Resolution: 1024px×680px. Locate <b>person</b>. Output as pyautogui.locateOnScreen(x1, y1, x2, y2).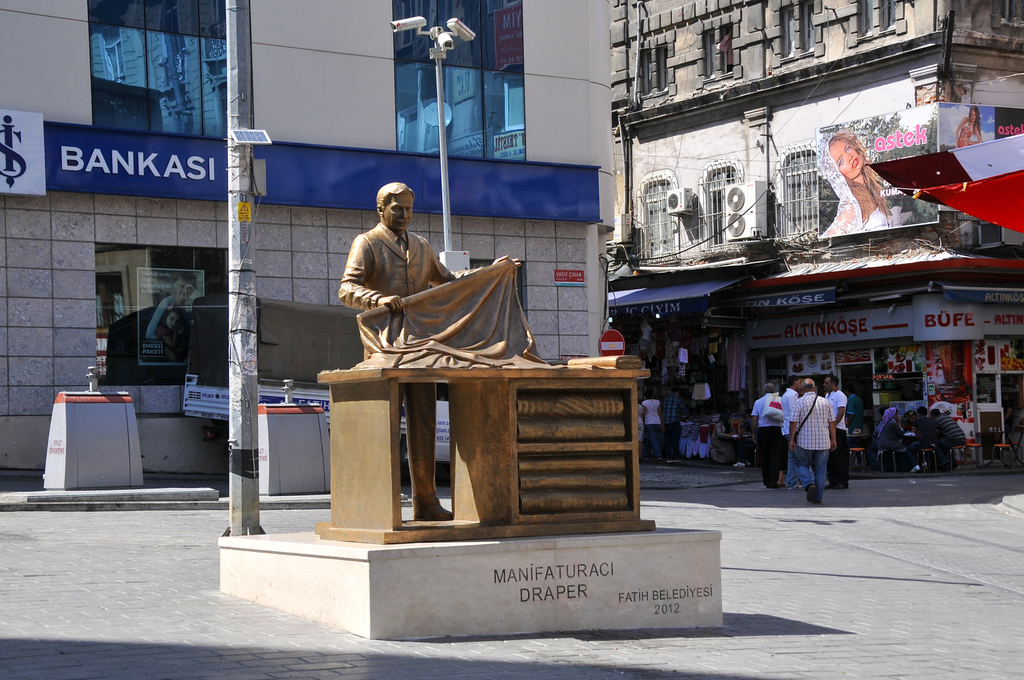
pyautogui.locateOnScreen(338, 180, 522, 520).
